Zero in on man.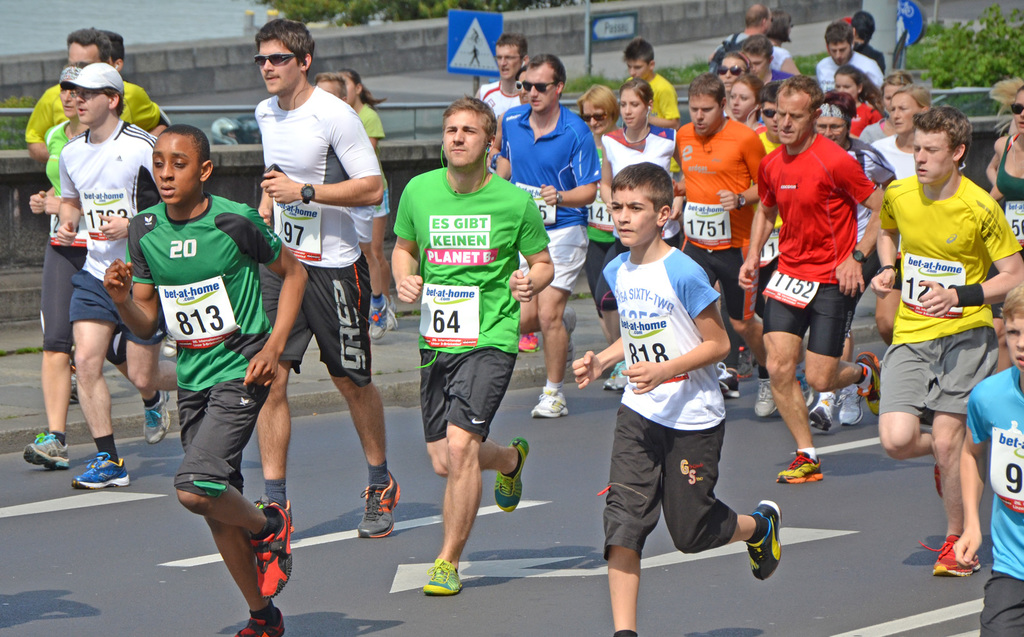
Zeroed in: rect(848, 11, 888, 72).
